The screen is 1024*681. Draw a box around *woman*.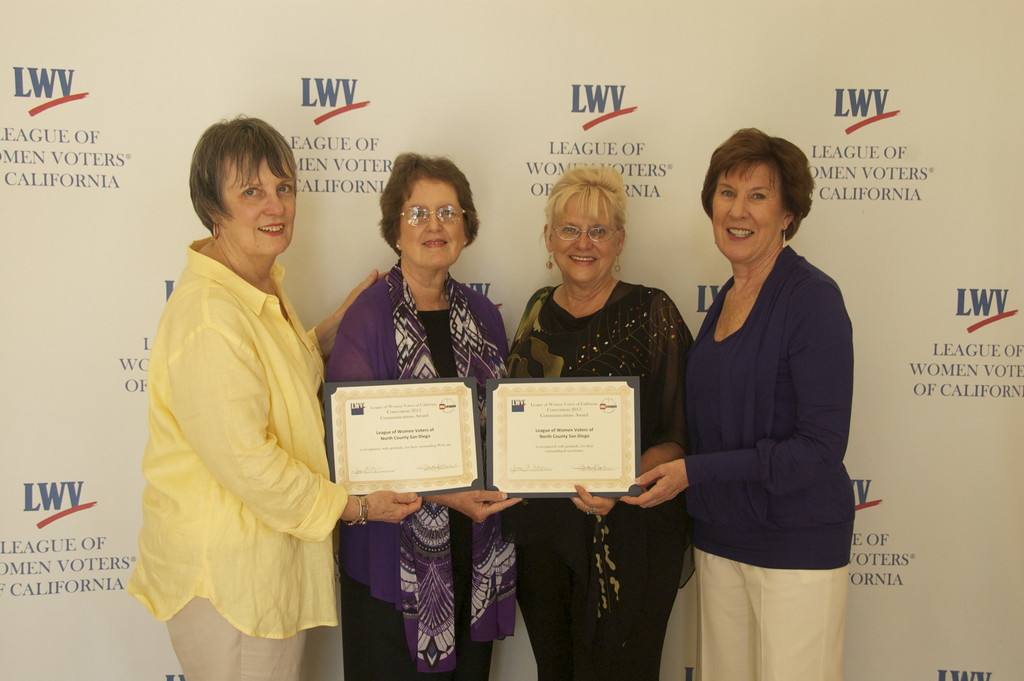
bbox=[127, 123, 372, 680].
